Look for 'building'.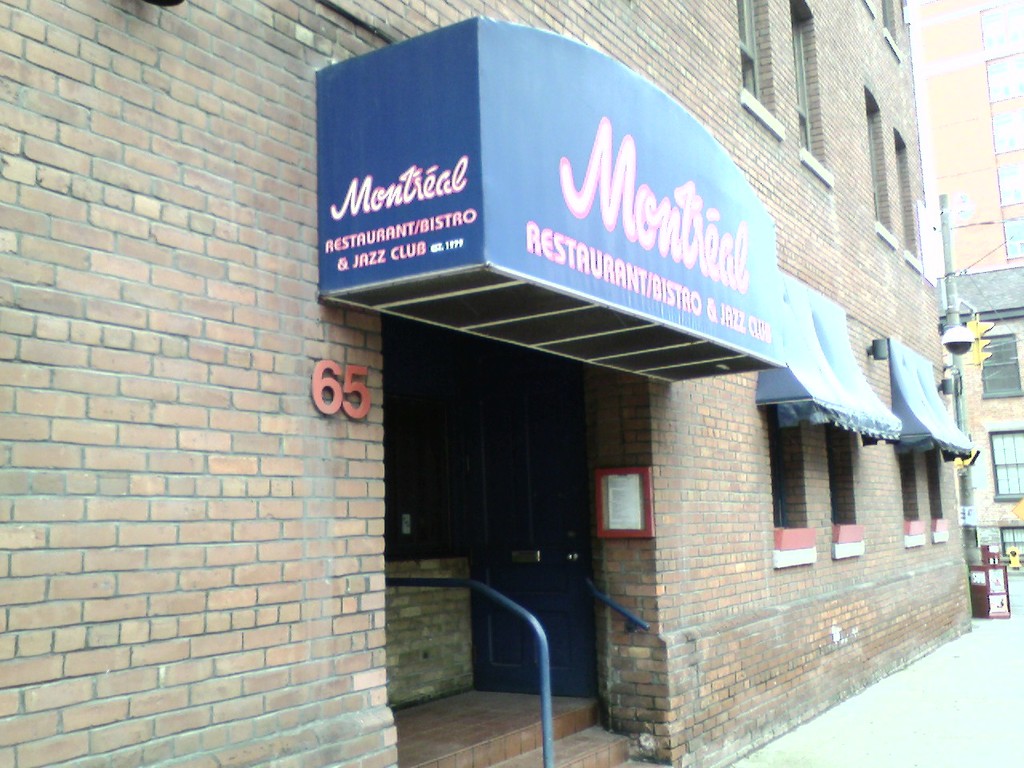
Found: [left=906, top=0, right=1023, bottom=576].
